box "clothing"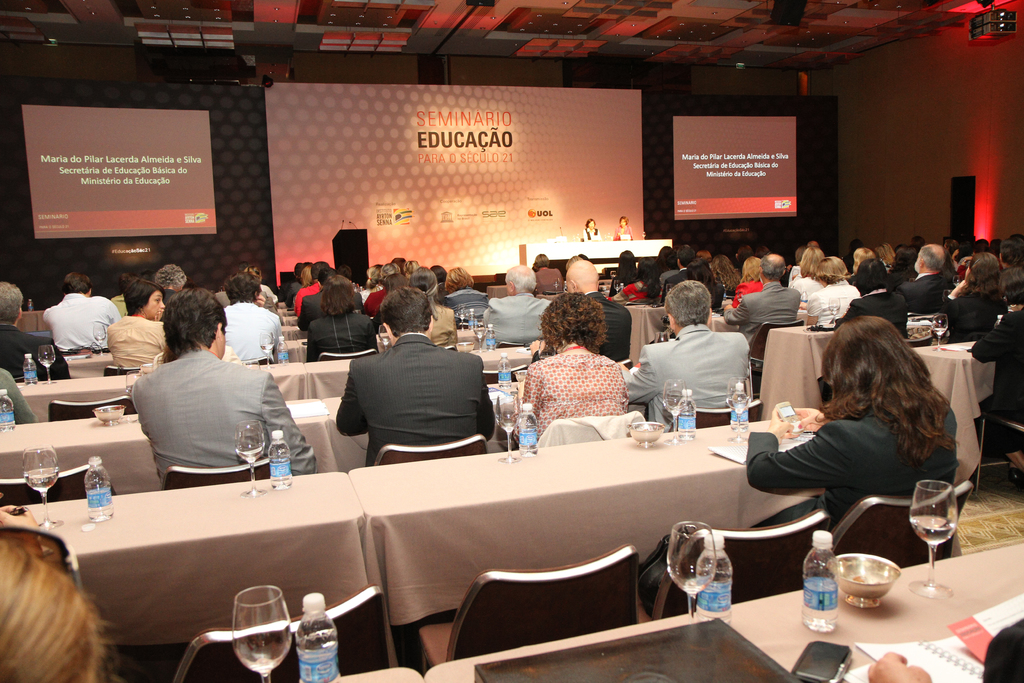
bbox(254, 283, 276, 317)
